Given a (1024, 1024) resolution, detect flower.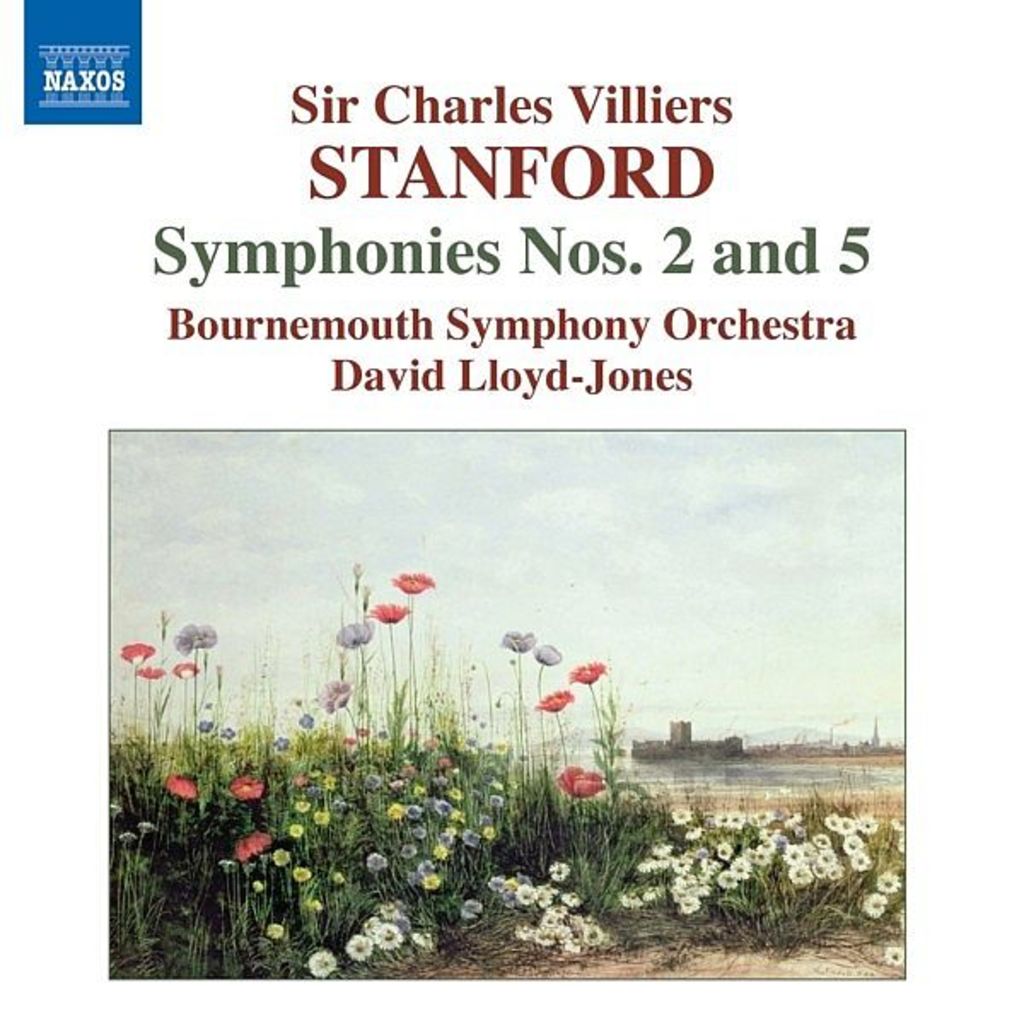
(left=490, top=780, right=507, bottom=795).
